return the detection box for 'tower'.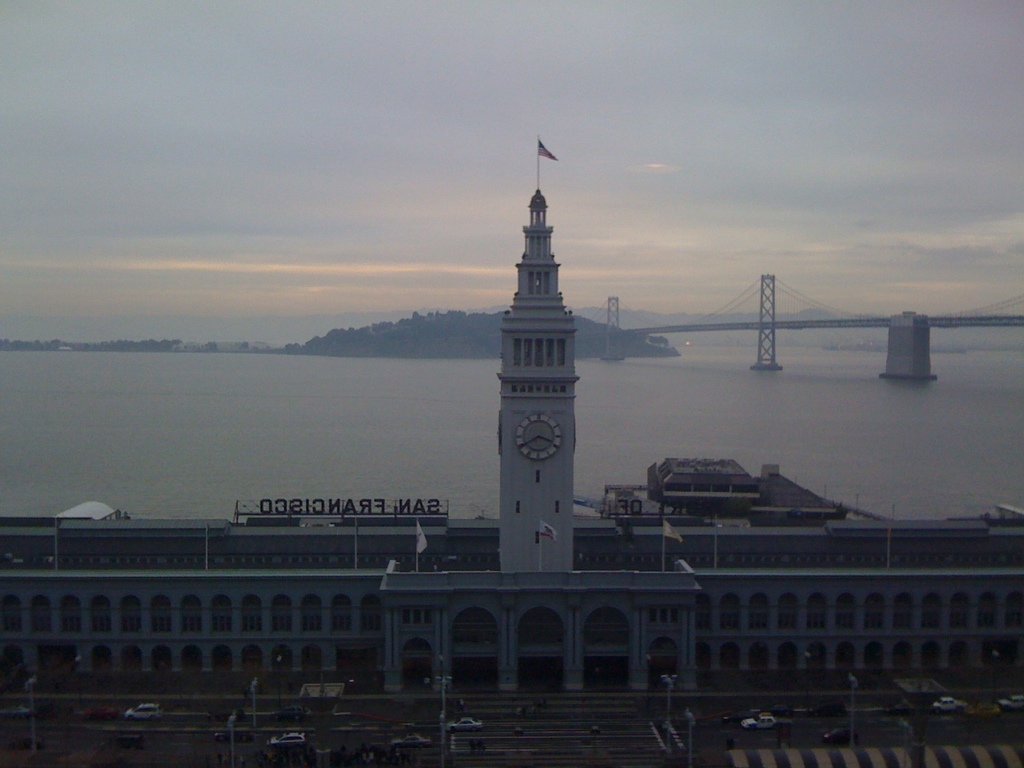
502/191/579/573.
